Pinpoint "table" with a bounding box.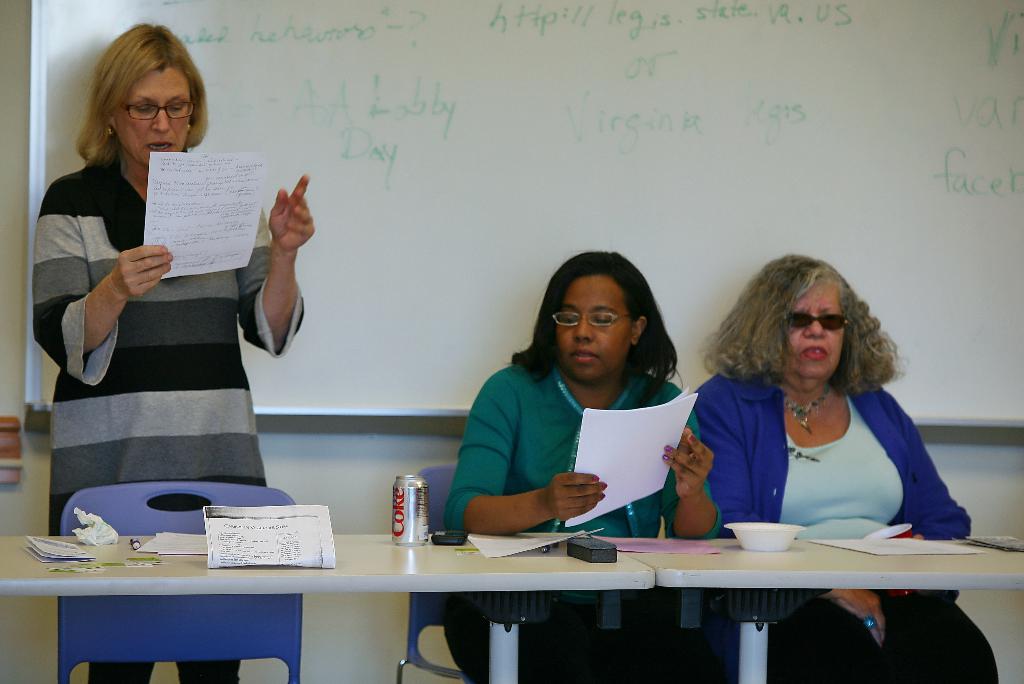
29,505,1005,673.
